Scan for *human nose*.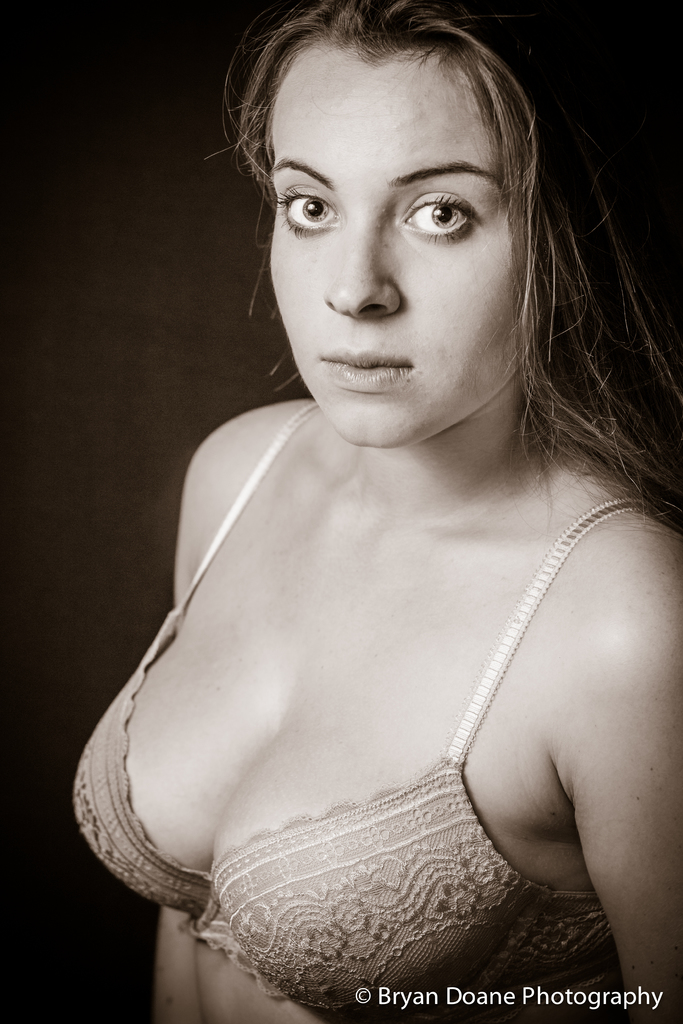
Scan result: BBox(320, 199, 424, 314).
